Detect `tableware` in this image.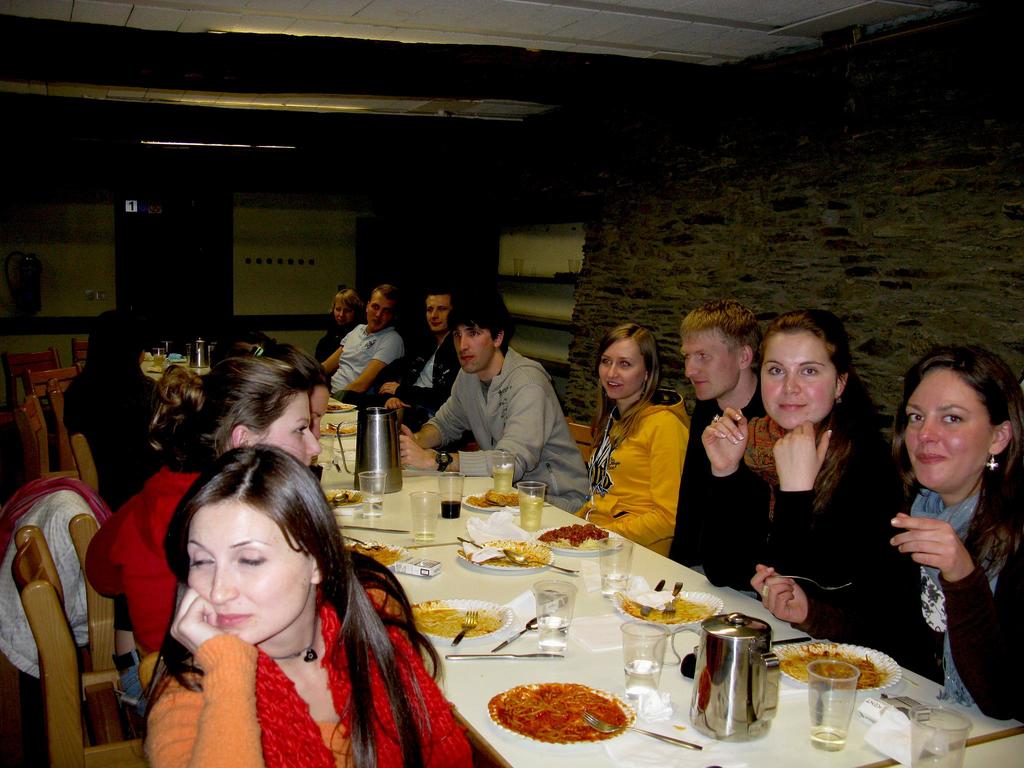
Detection: [x1=772, y1=642, x2=902, y2=692].
